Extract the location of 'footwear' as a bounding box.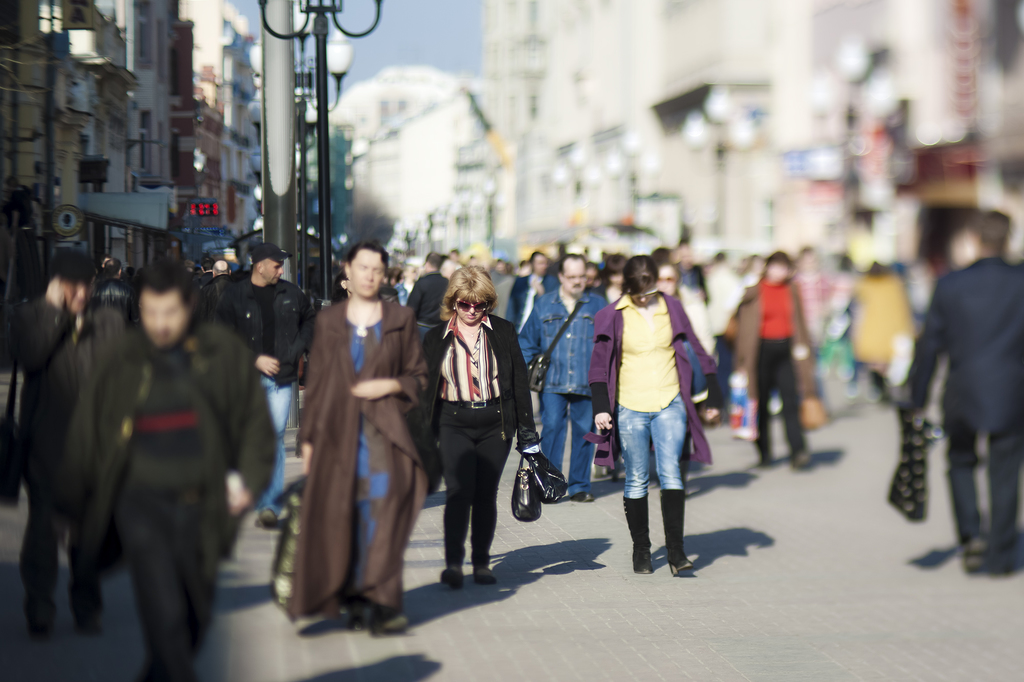
(663, 486, 691, 580).
